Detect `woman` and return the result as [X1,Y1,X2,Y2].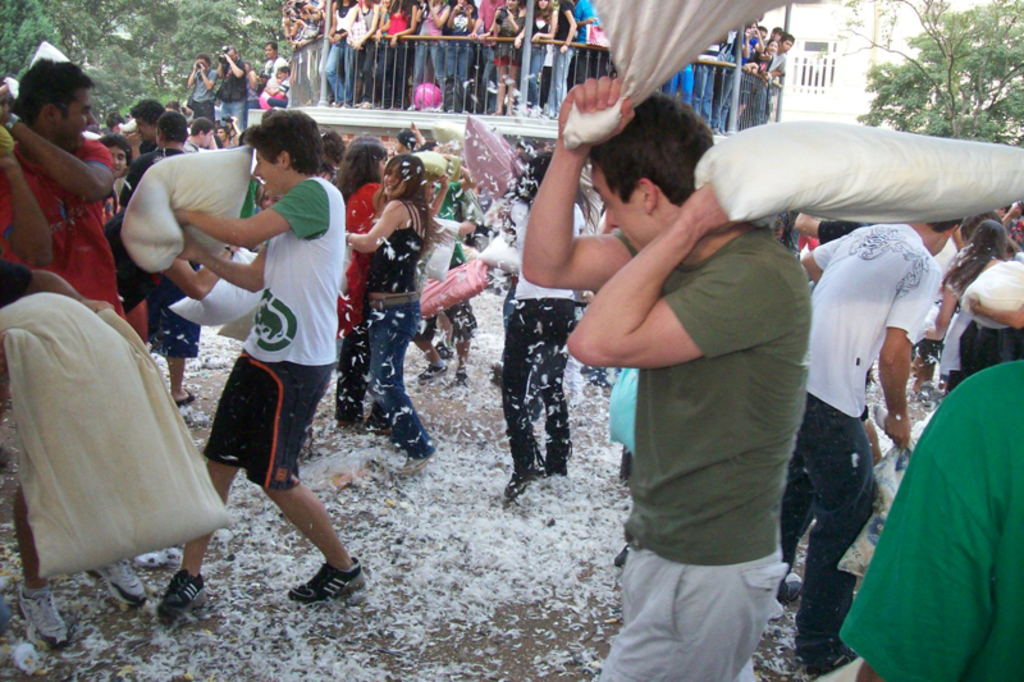
[713,18,765,127].
